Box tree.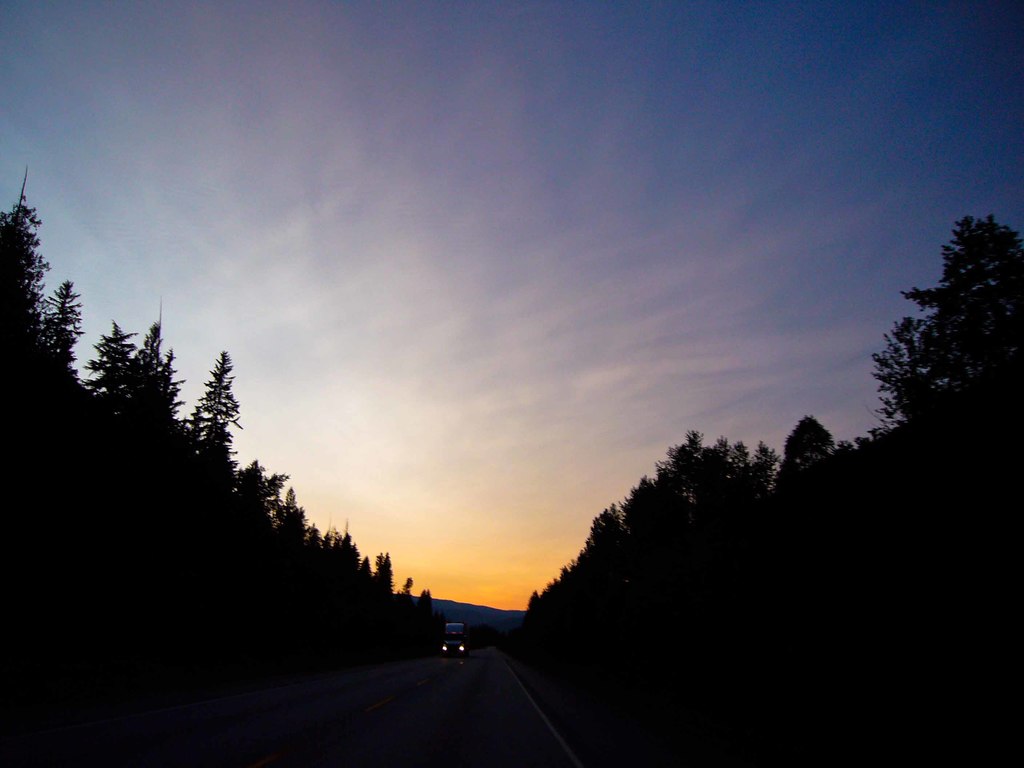
detection(89, 316, 188, 463).
